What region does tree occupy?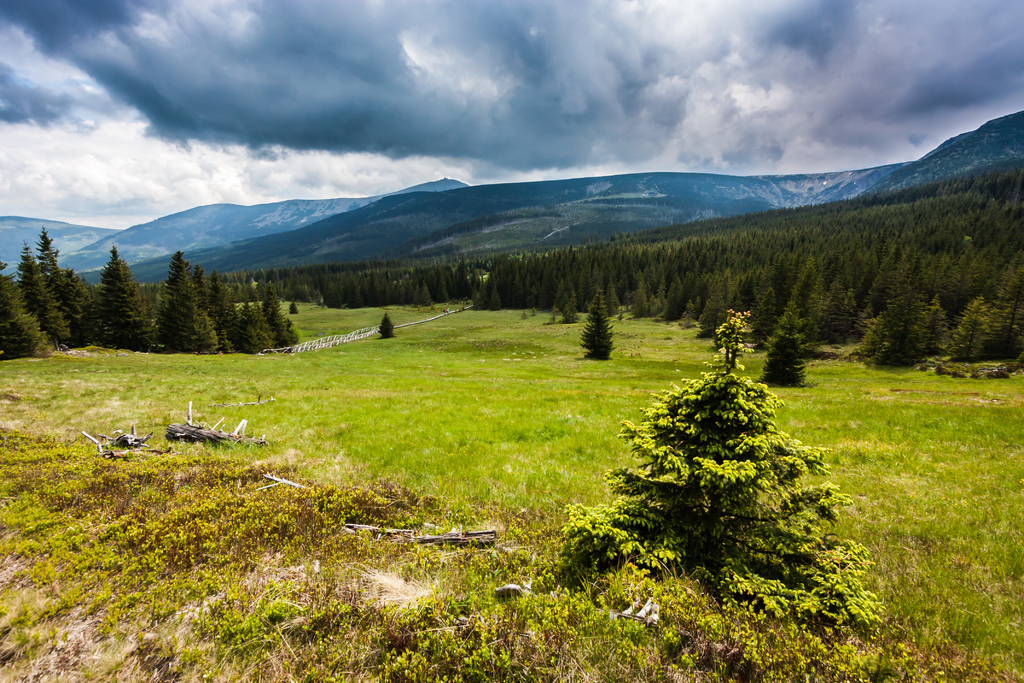
(16, 251, 71, 343).
